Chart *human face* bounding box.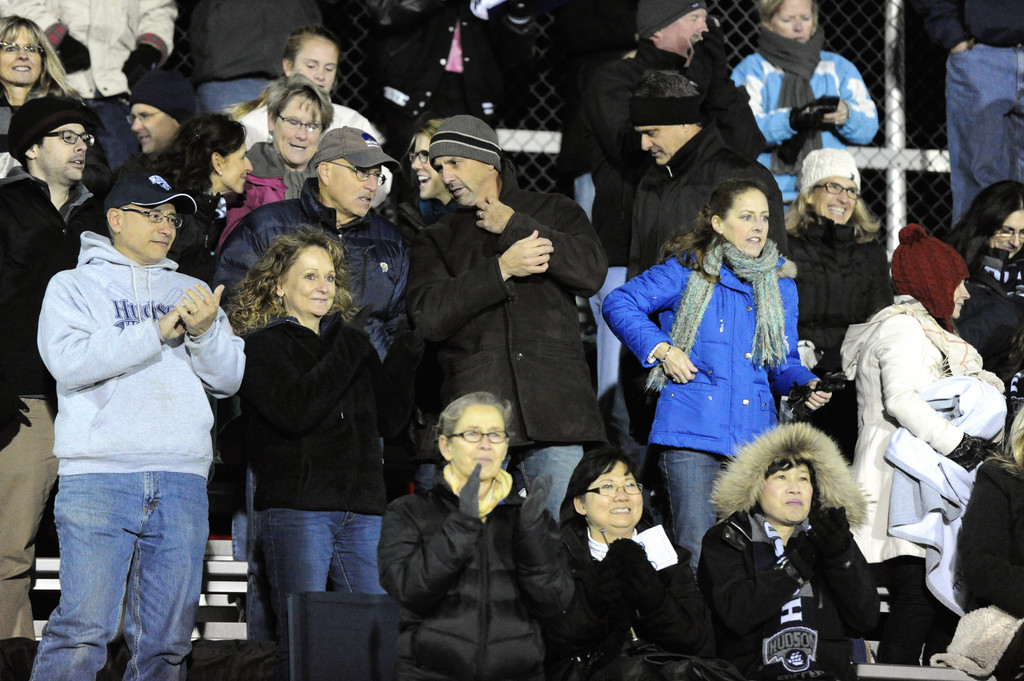
Charted: 131/100/172/153.
